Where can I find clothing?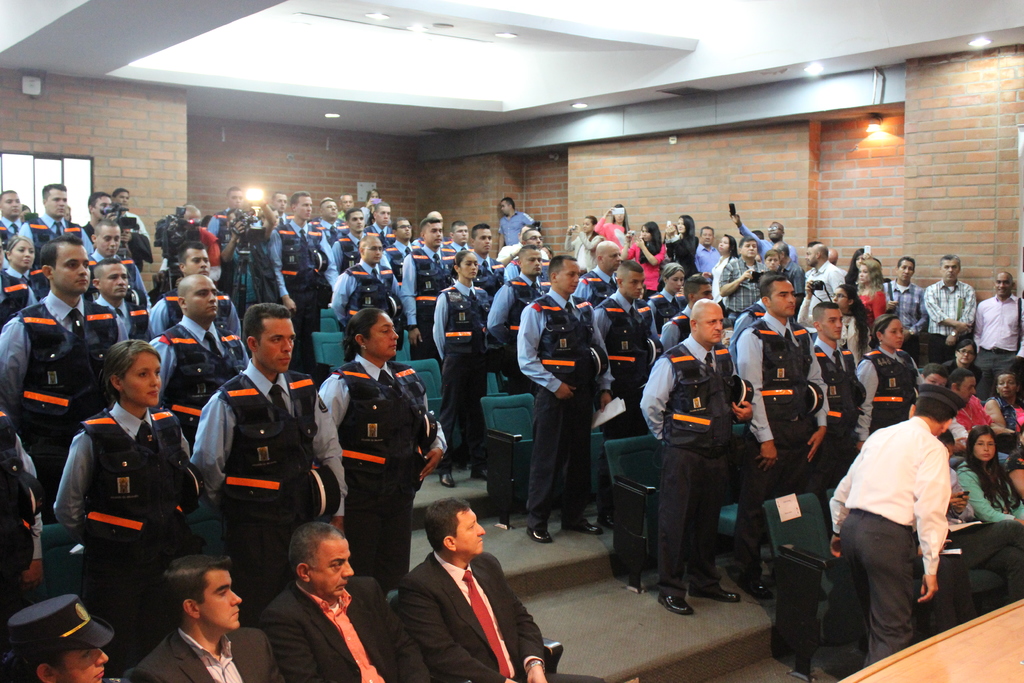
You can find it at 264/219/332/357.
